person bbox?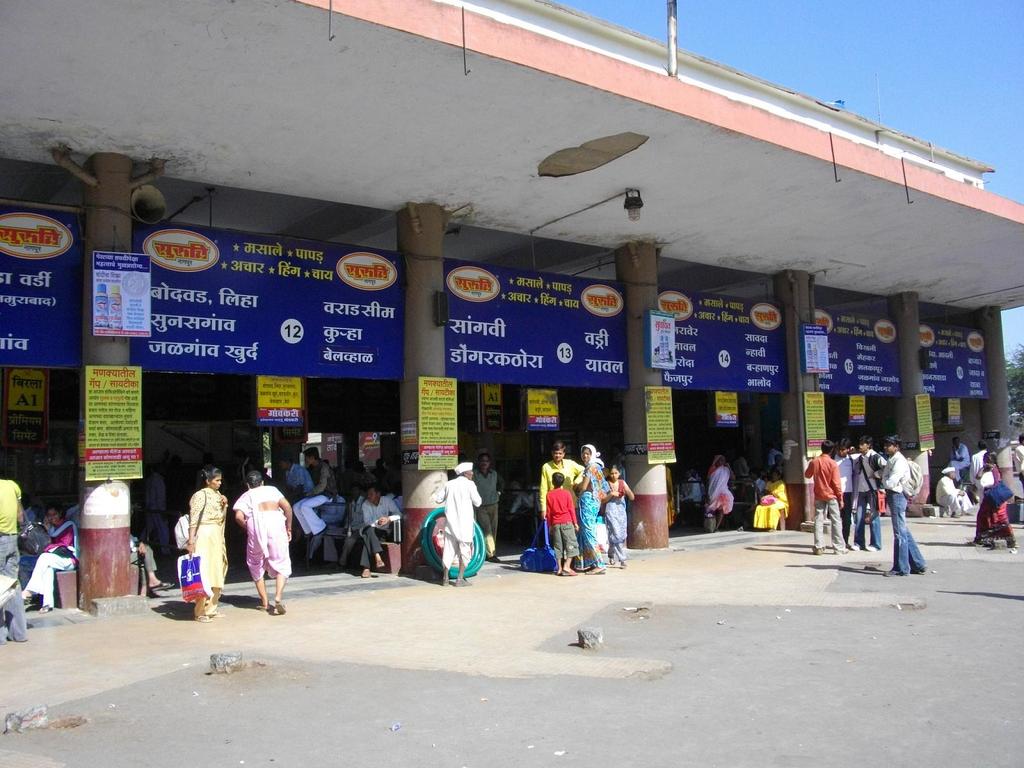
<bbox>0, 477, 81, 641</bbox>
